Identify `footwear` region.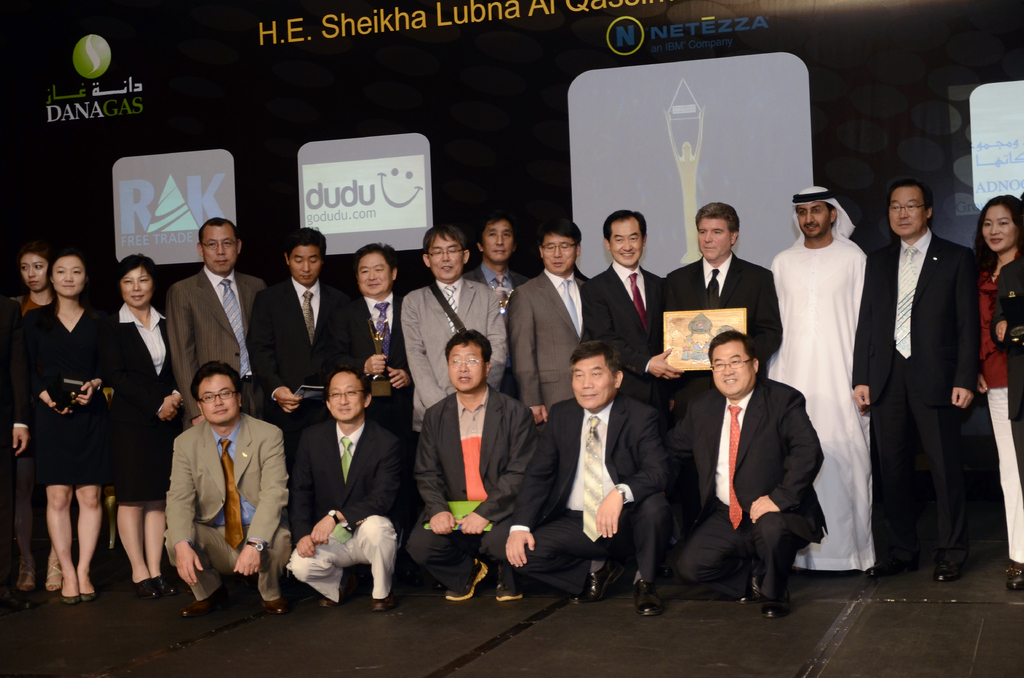
Region: locate(738, 567, 763, 604).
